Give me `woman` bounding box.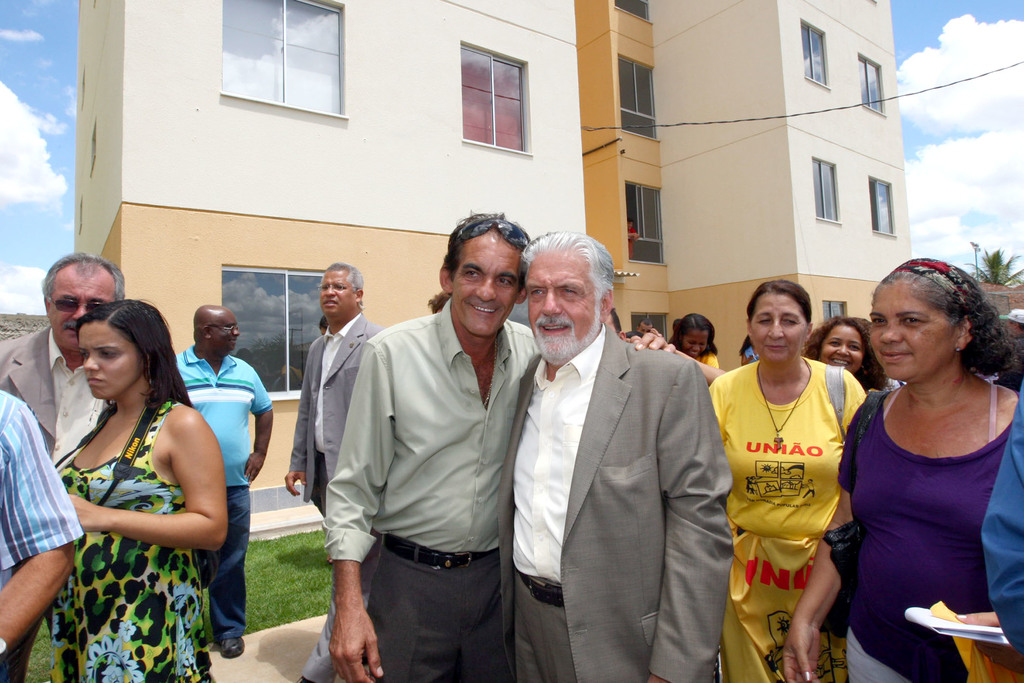
698/278/876/682.
